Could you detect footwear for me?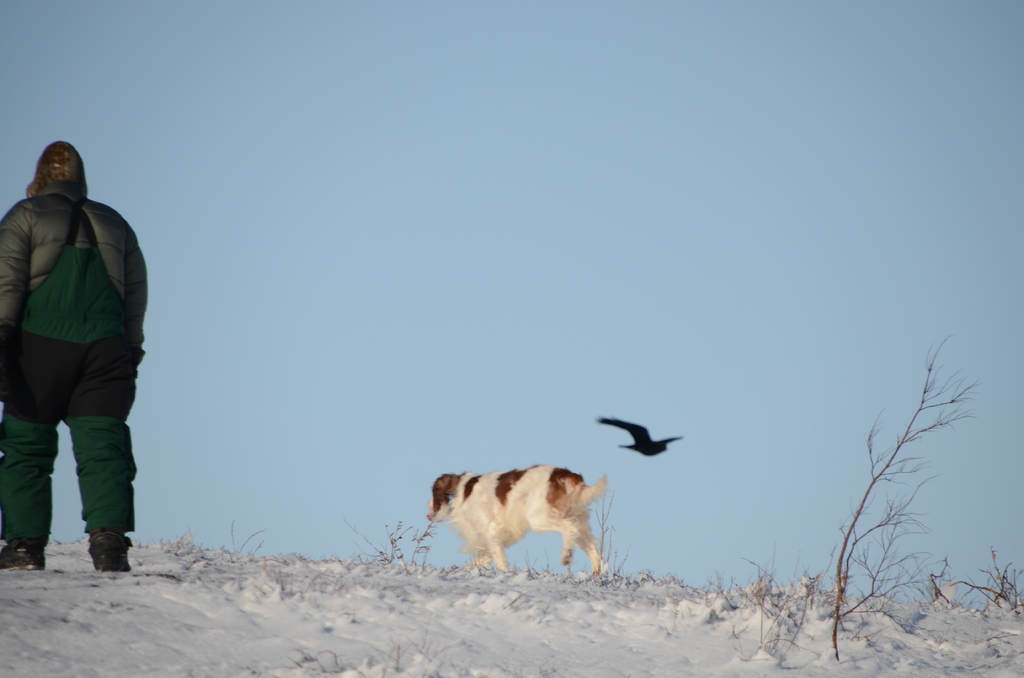
Detection result: detection(88, 528, 136, 571).
